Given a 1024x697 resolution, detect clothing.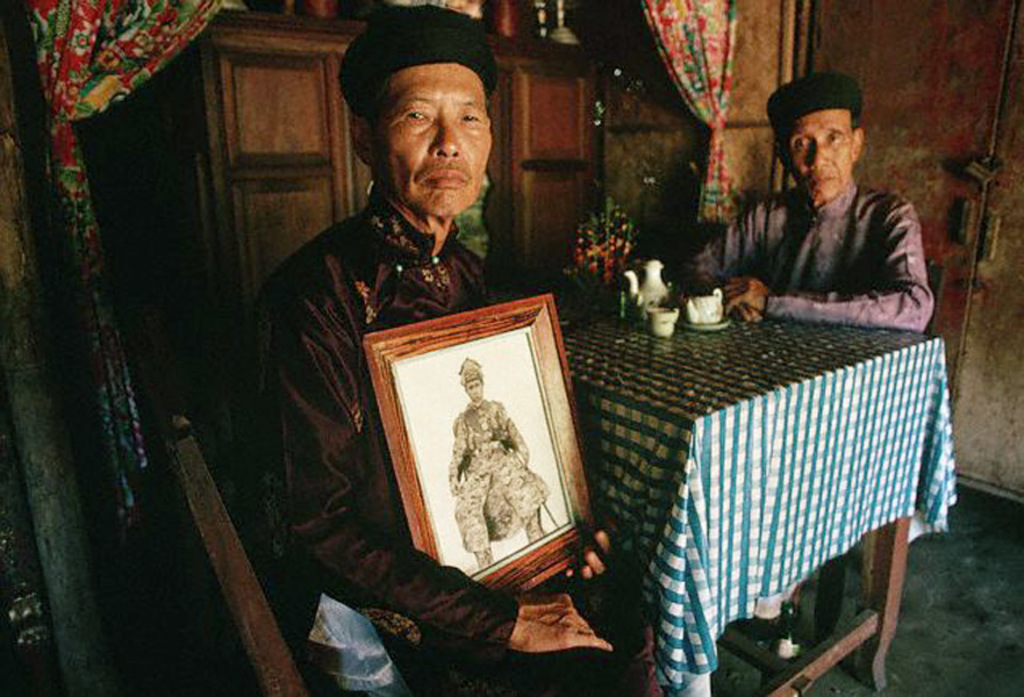
<region>685, 184, 948, 330</region>.
